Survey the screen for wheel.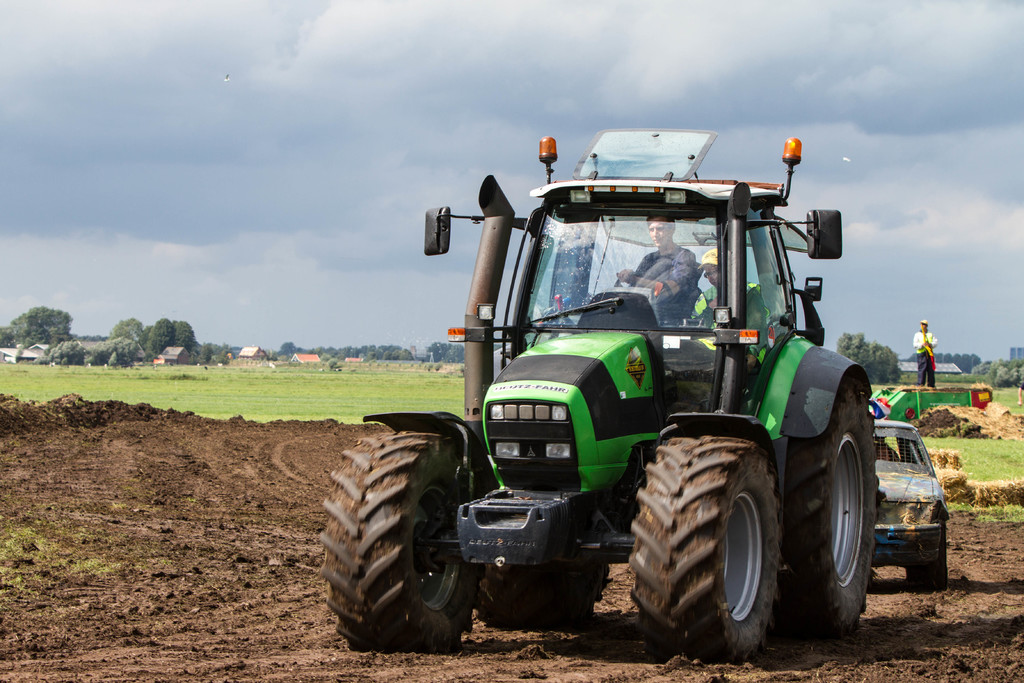
Survey found: 470,563,614,628.
